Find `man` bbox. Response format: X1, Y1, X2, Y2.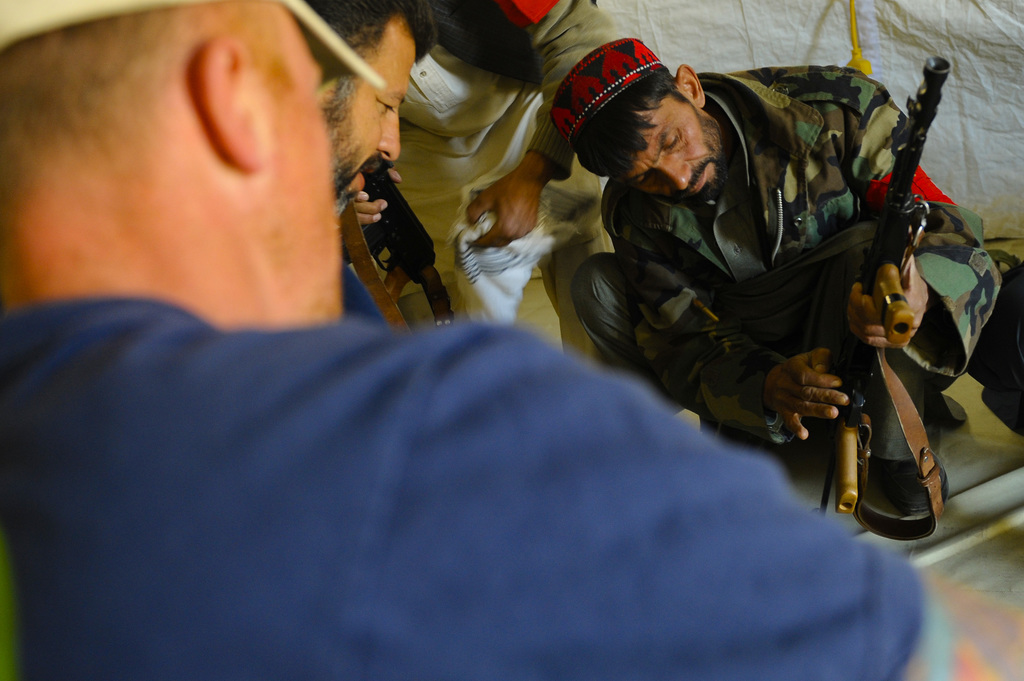
0, 0, 1023, 680.
